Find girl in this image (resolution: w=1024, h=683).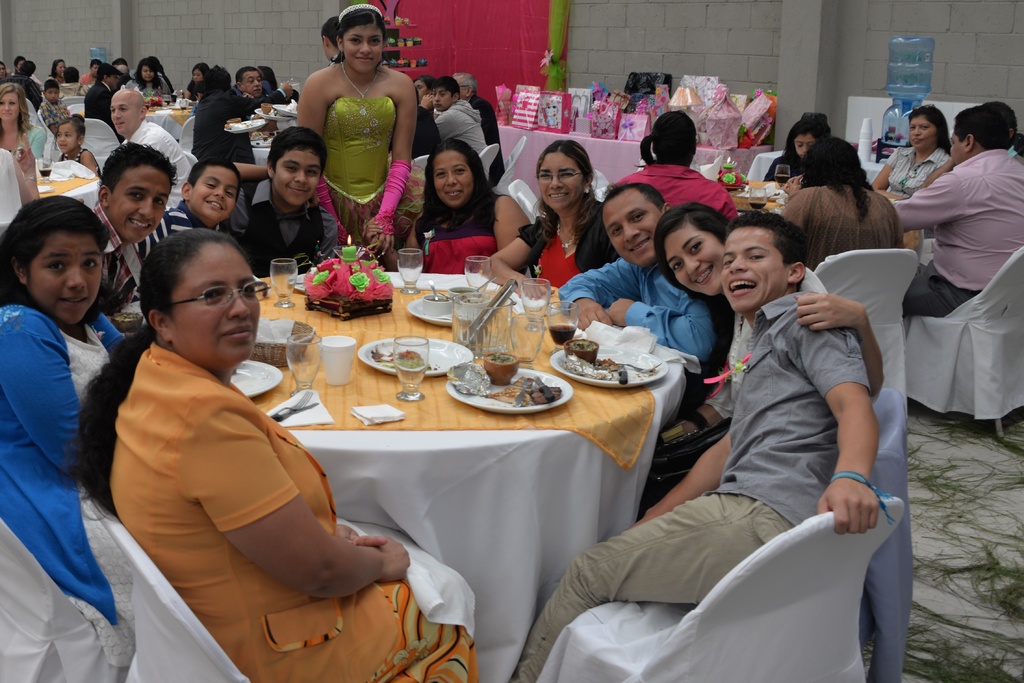
detection(78, 225, 461, 682).
